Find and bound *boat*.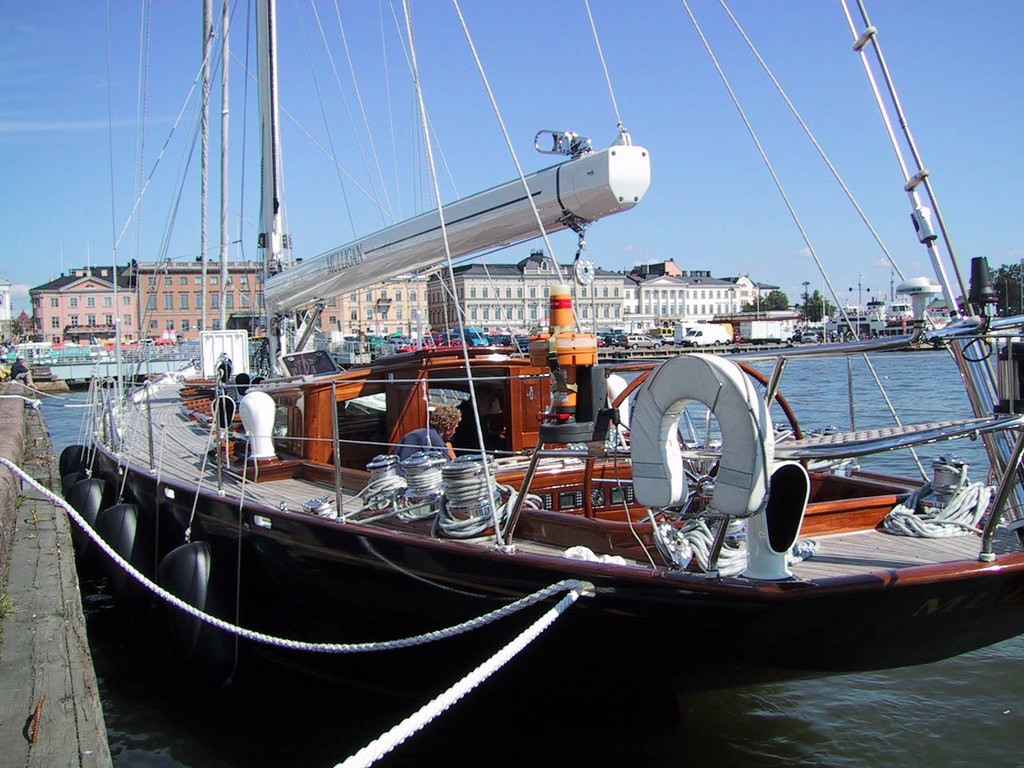
Bound: rect(54, 0, 1023, 696).
